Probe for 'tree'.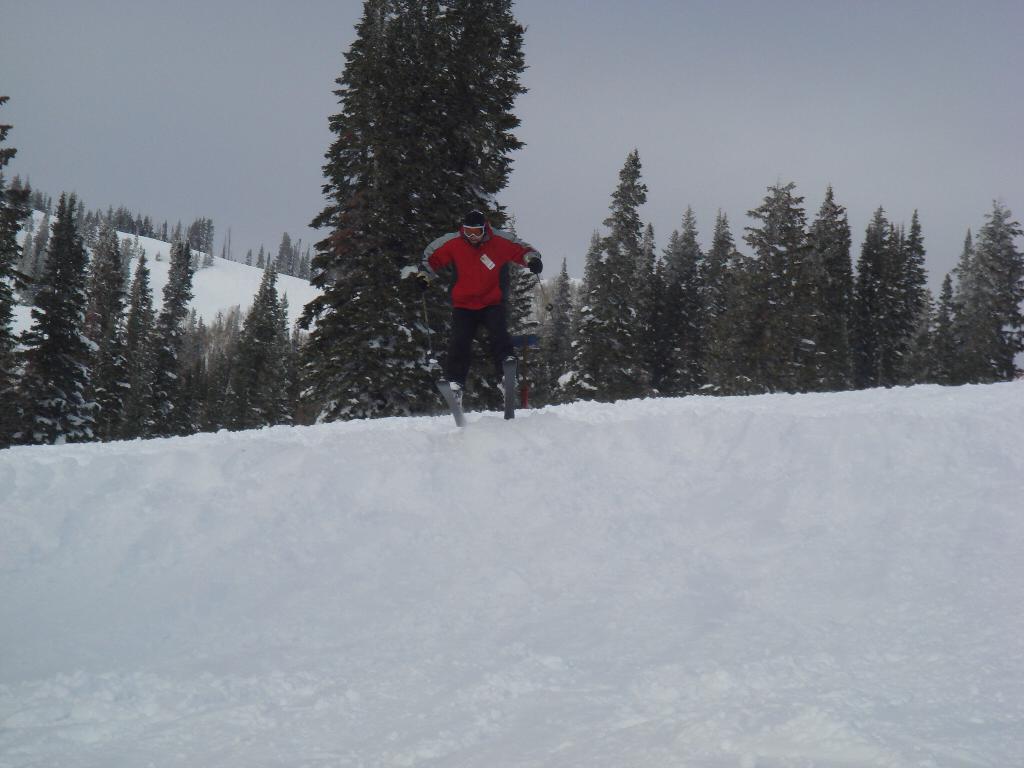
Probe result: detection(271, 15, 529, 388).
